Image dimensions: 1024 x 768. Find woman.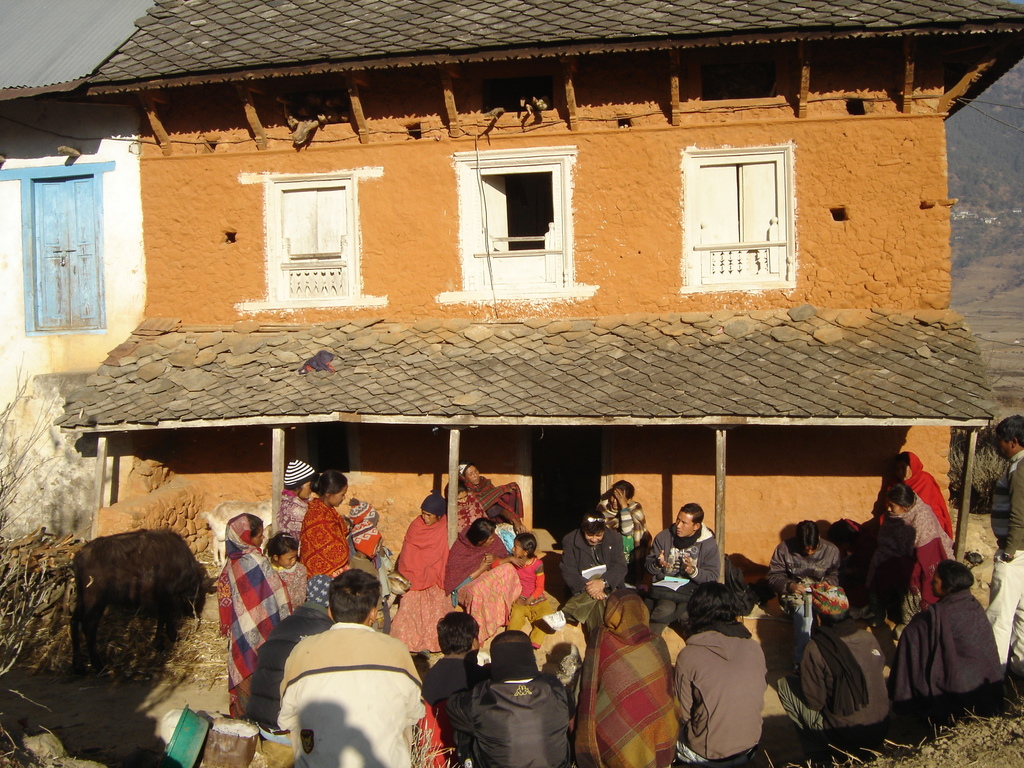
l=461, t=461, r=522, b=538.
